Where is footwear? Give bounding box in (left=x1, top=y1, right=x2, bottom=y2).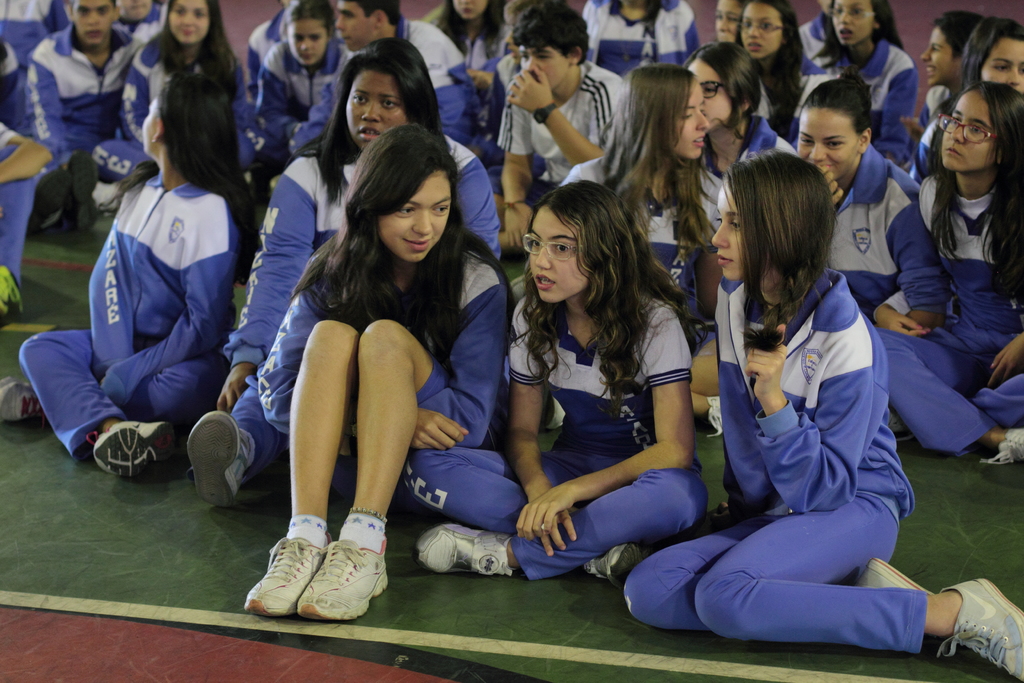
(left=93, top=418, right=177, bottom=482).
